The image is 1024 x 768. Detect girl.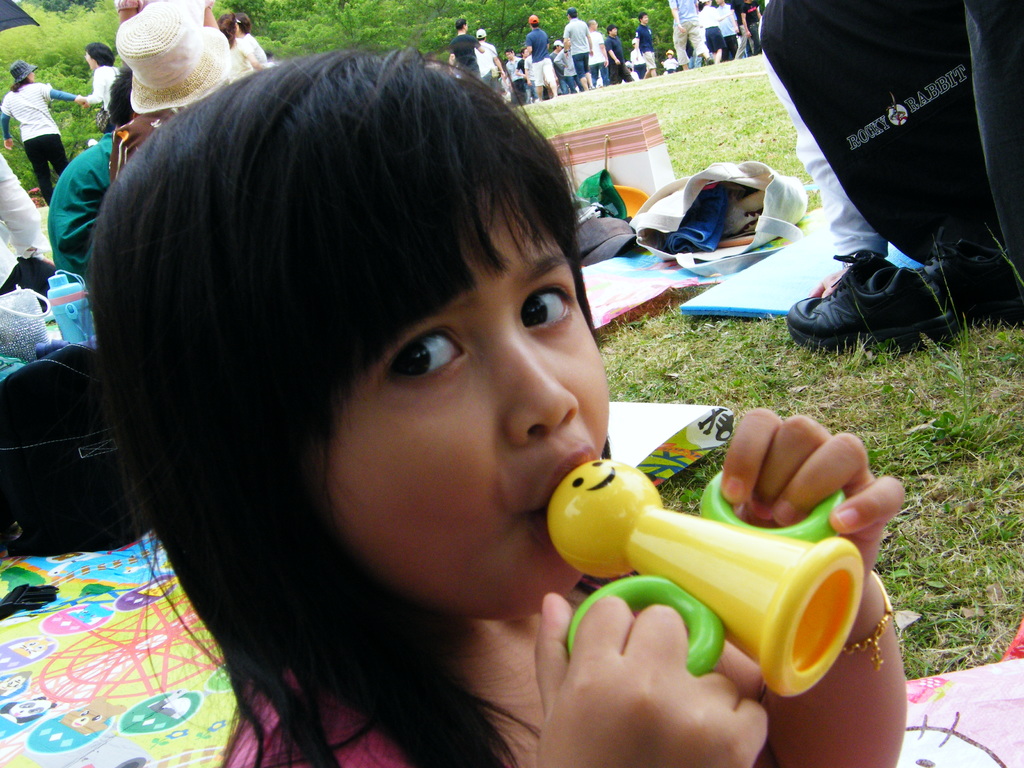
Detection: <region>68, 28, 905, 767</region>.
